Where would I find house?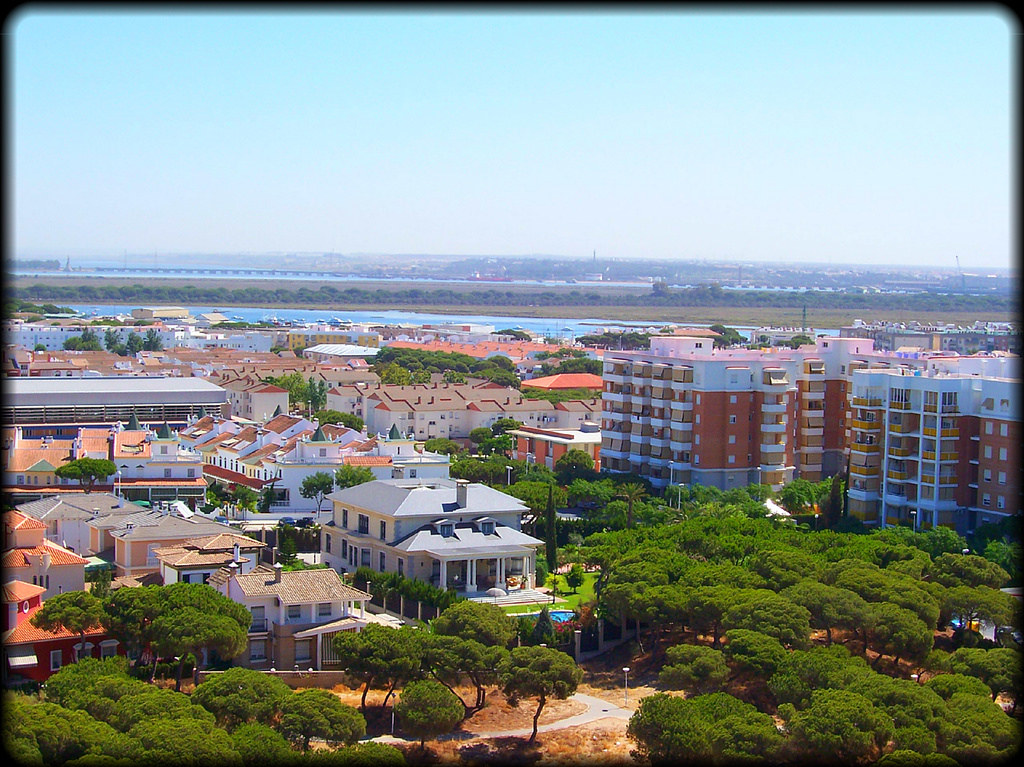
At region(209, 569, 282, 632).
